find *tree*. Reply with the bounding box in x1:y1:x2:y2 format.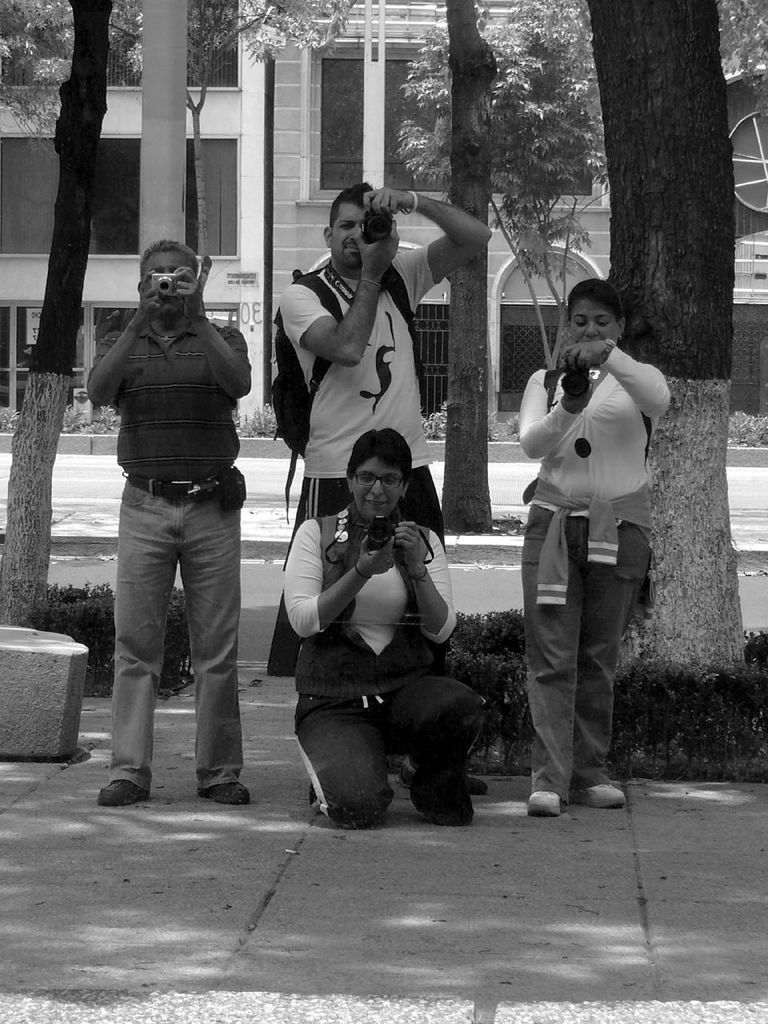
0:0:355:258.
